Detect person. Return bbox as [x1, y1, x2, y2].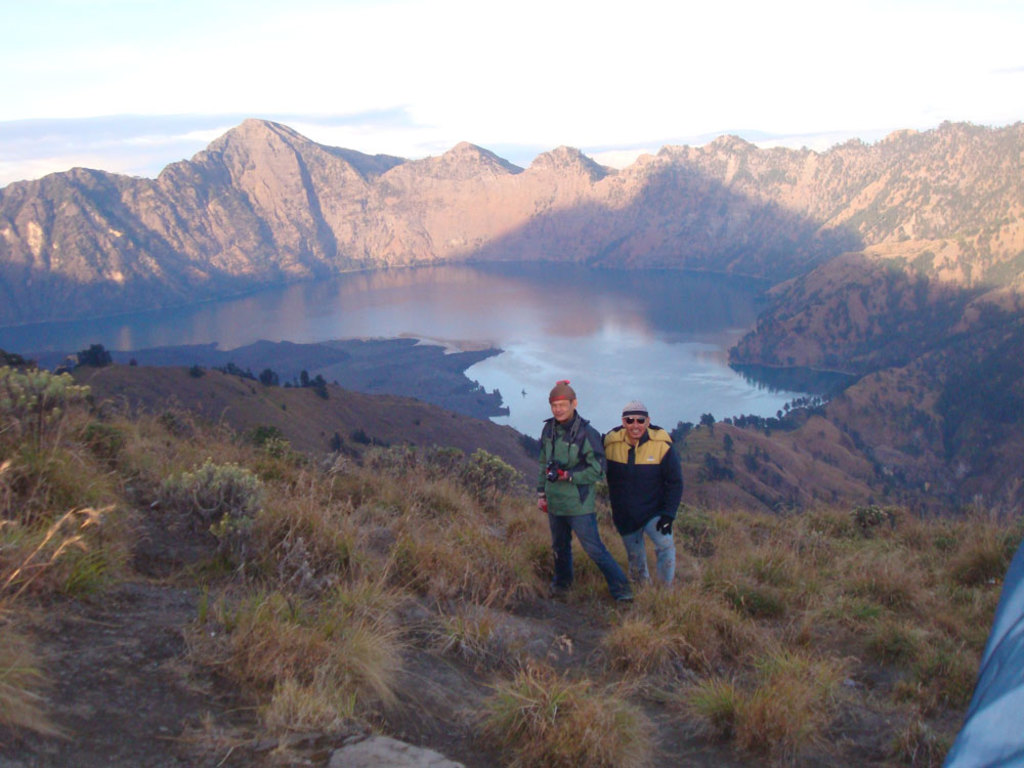
[600, 399, 684, 590].
